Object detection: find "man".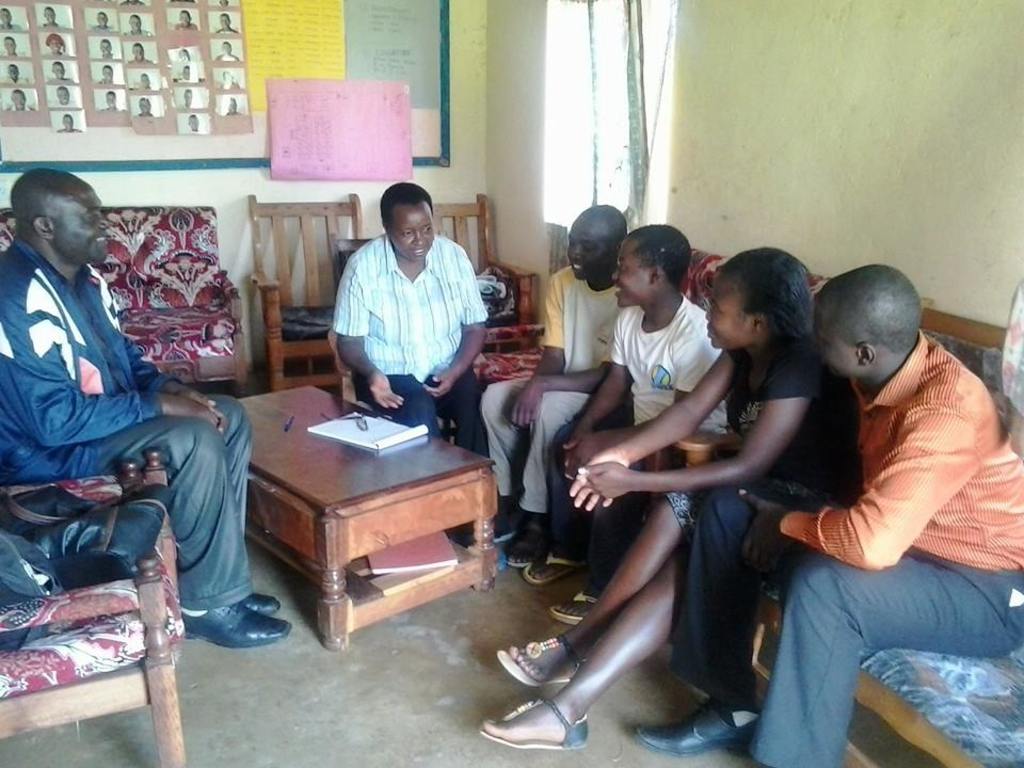
locate(211, 12, 235, 32).
